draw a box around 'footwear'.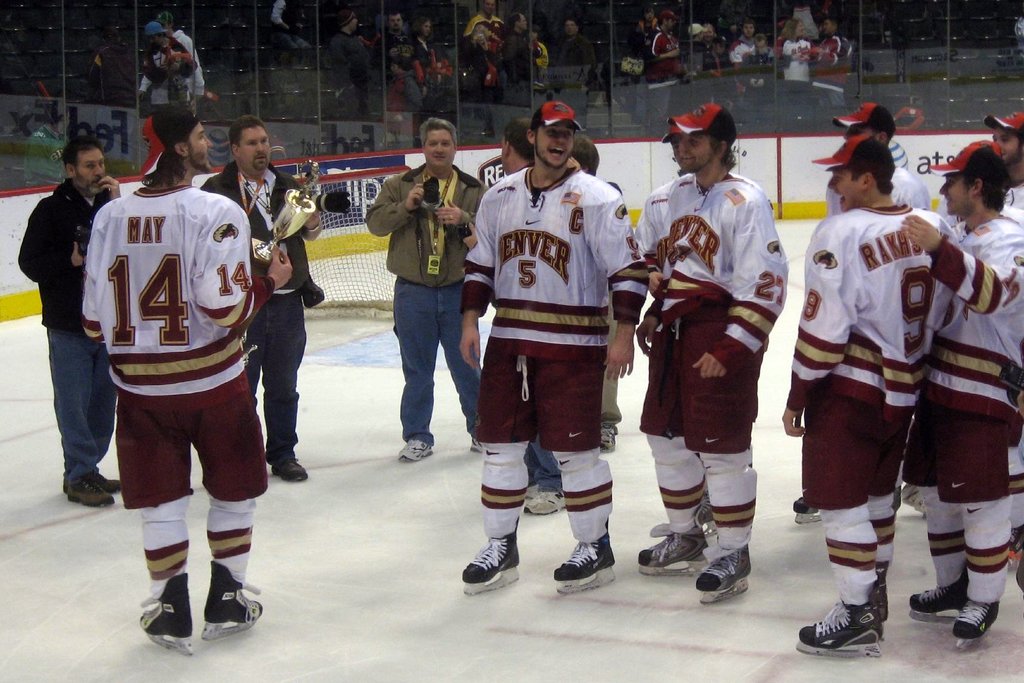
Rect(470, 438, 486, 452).
